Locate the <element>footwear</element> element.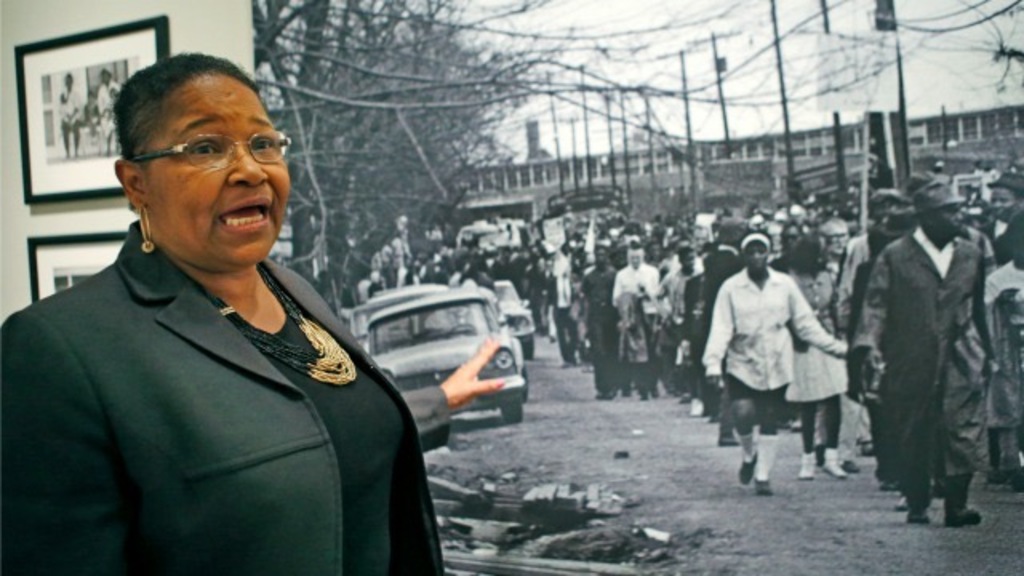
Element bbox: box=[598, 379, 611, 398].
